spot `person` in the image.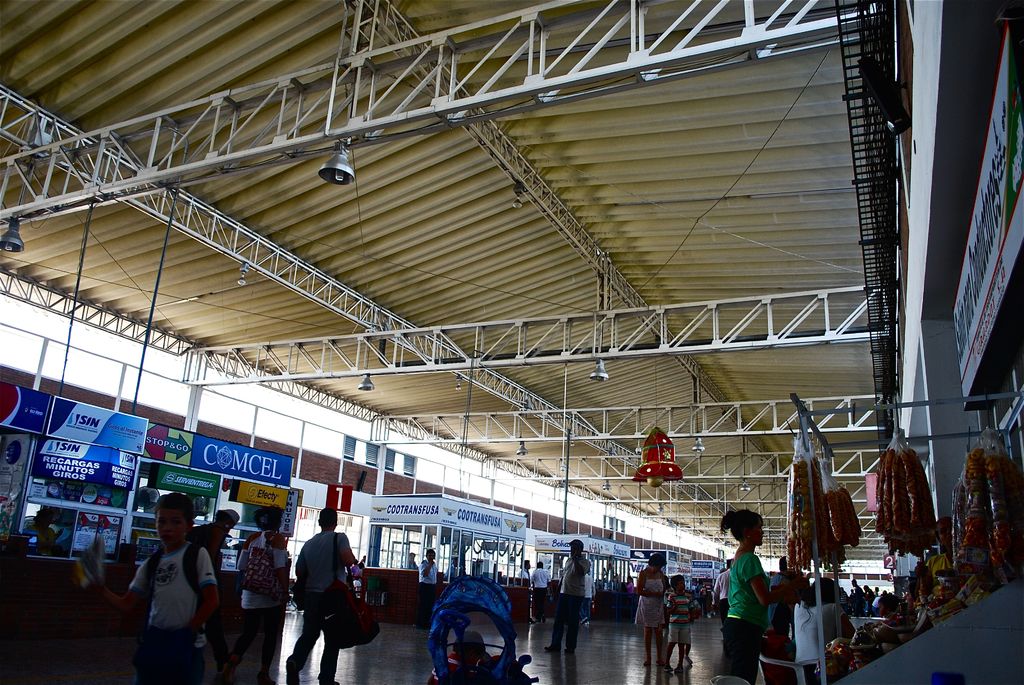
`person` found at left=547, top=537, right=587, bottom=650.
